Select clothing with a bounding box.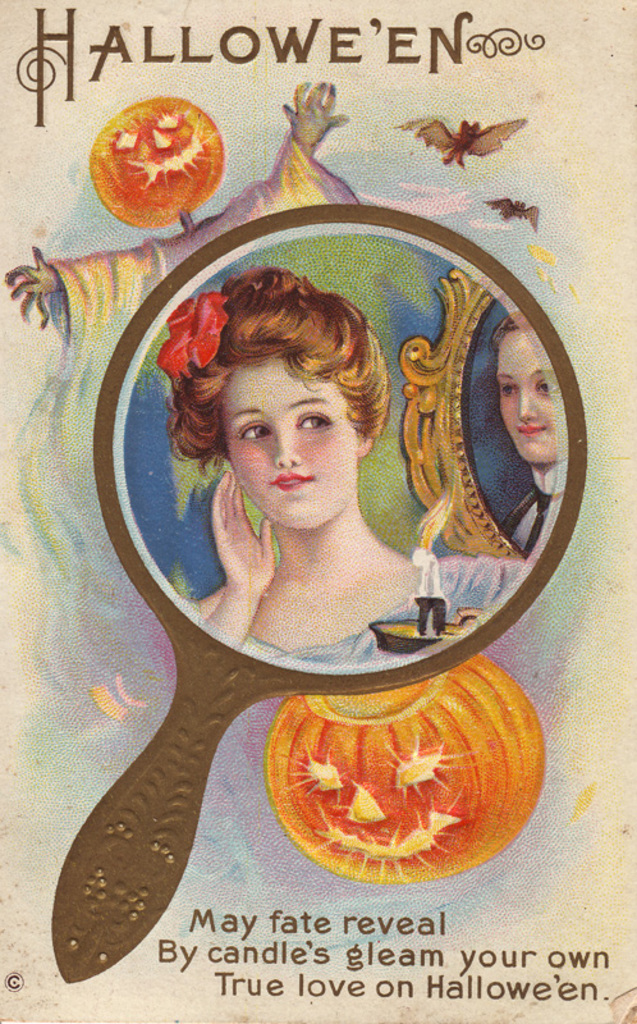
box(499, 462, 588, 549).
